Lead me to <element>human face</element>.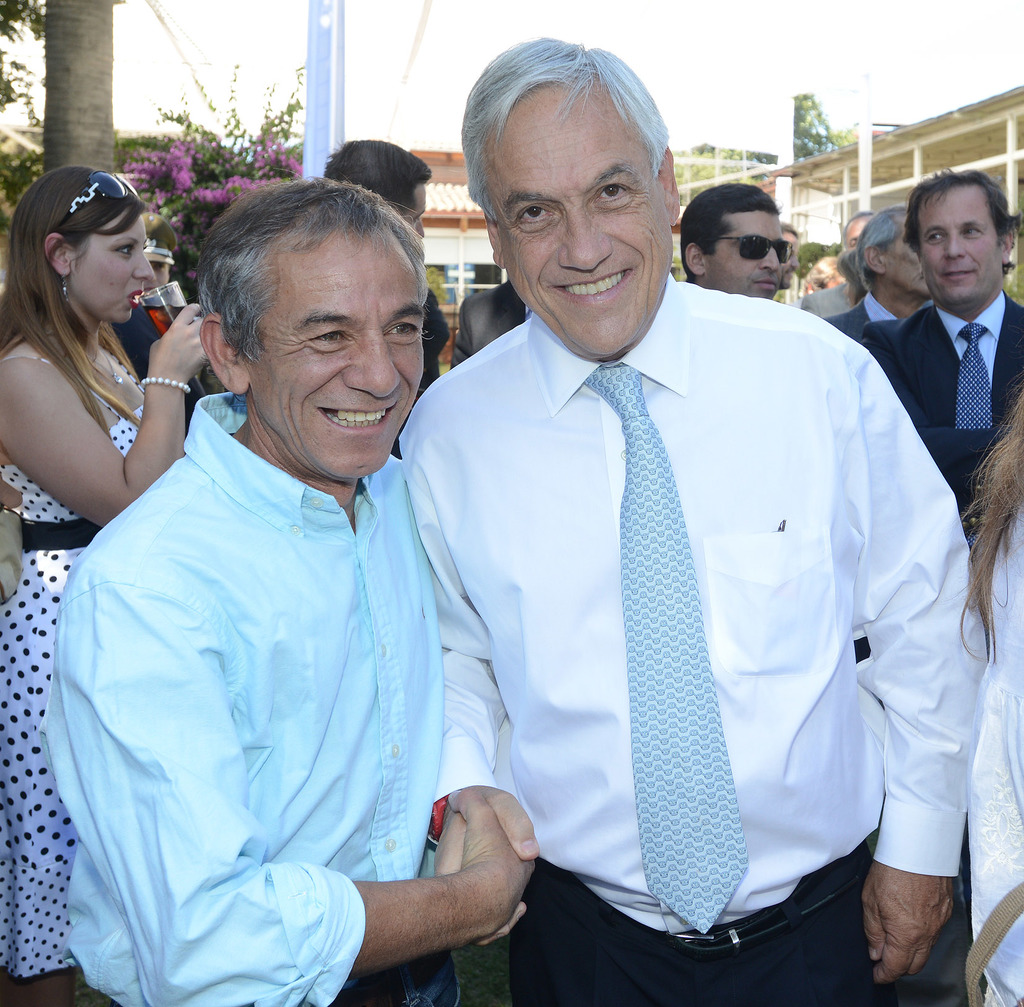
Lead to [490, 82, 660, 357].
